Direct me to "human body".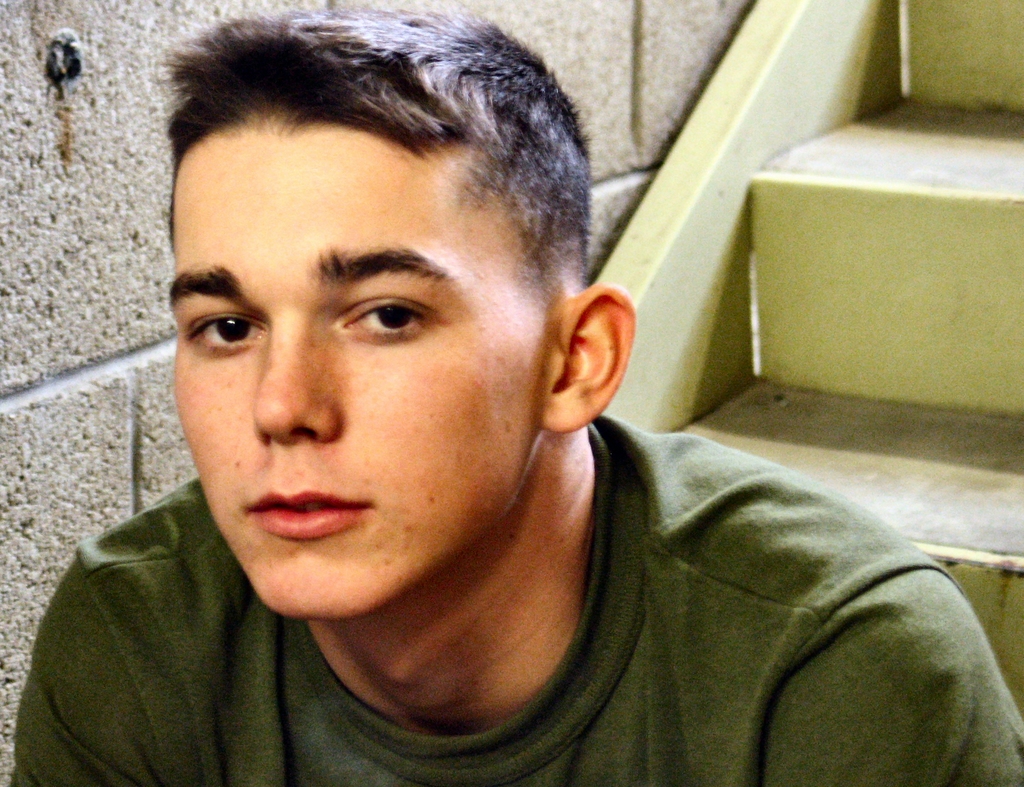
Direction: BBox(37, 119, 939, 771).
